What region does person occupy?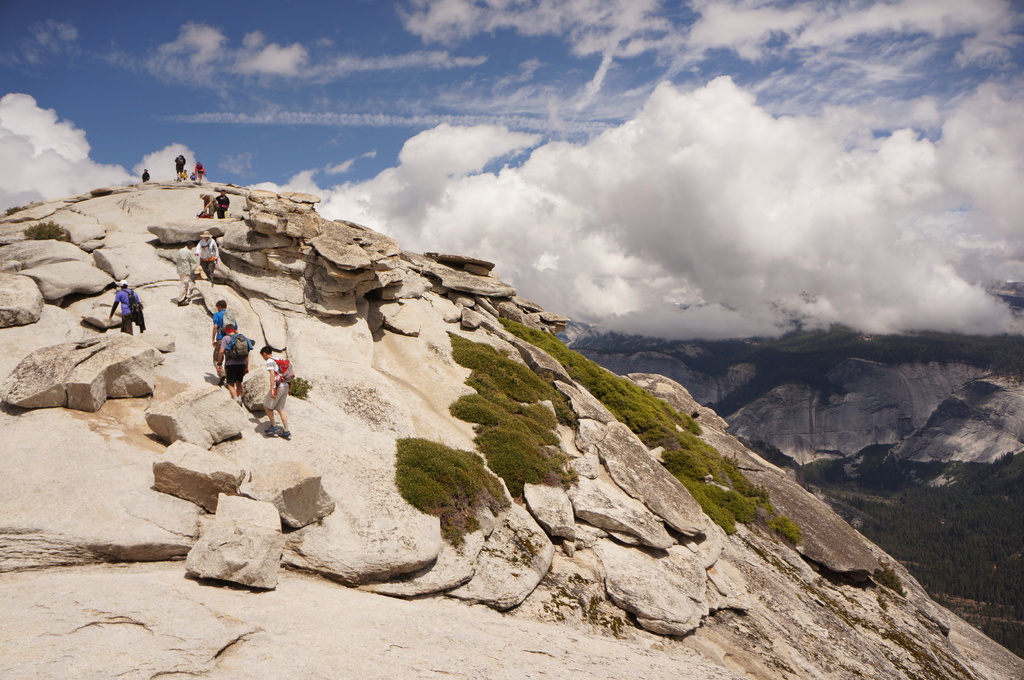
108, 274, 149, 336.
